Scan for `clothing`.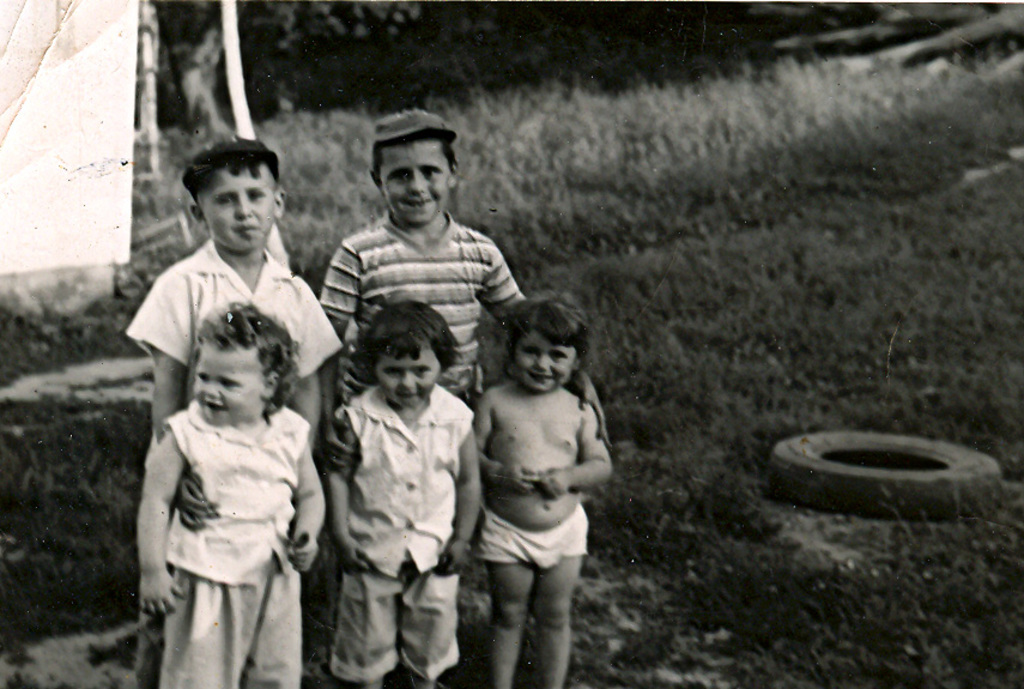
Scan result: [303, 313, 478, 681].
